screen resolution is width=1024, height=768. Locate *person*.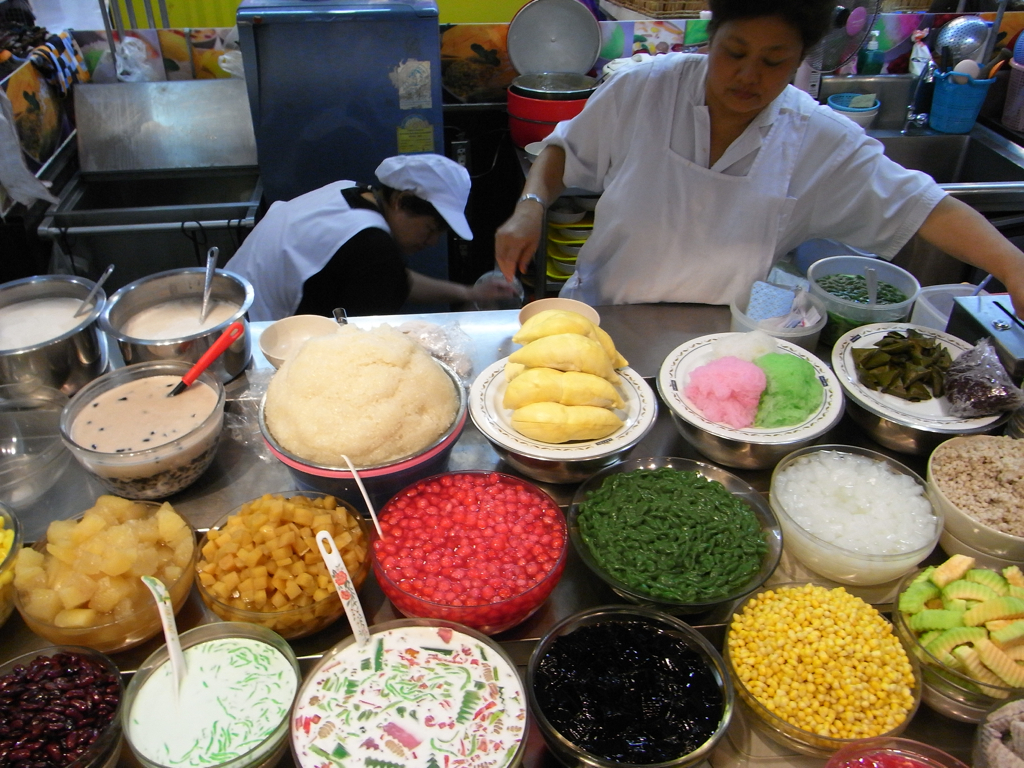
{"left": 491, "top": 12, "right": 957, "bottom": 343}.
